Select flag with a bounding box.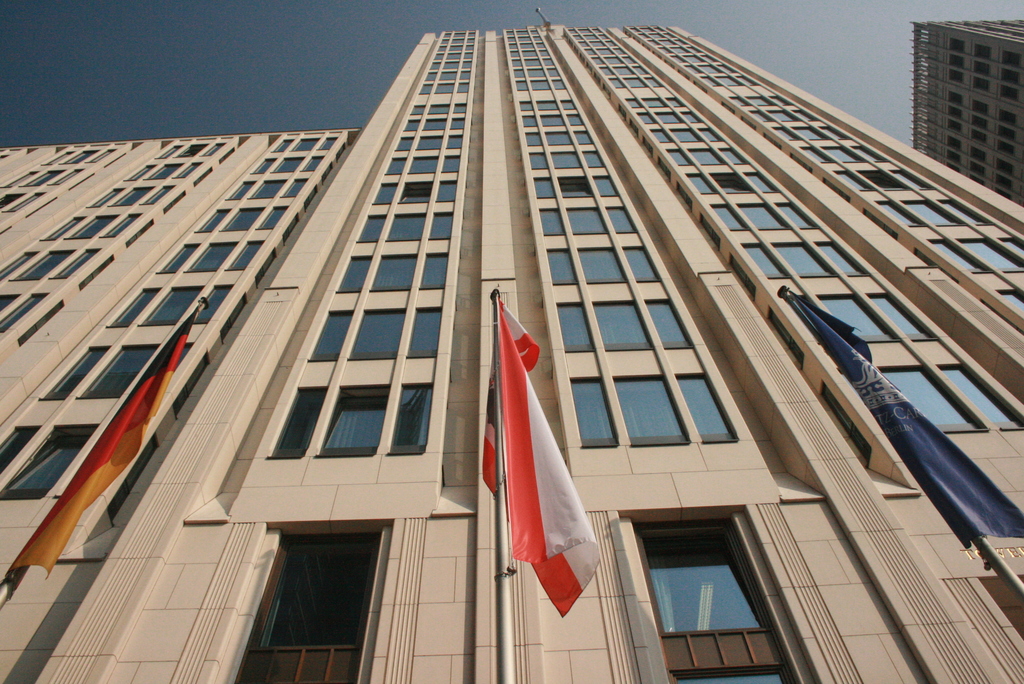
<region>780, 297, 1023, 543</region>.
